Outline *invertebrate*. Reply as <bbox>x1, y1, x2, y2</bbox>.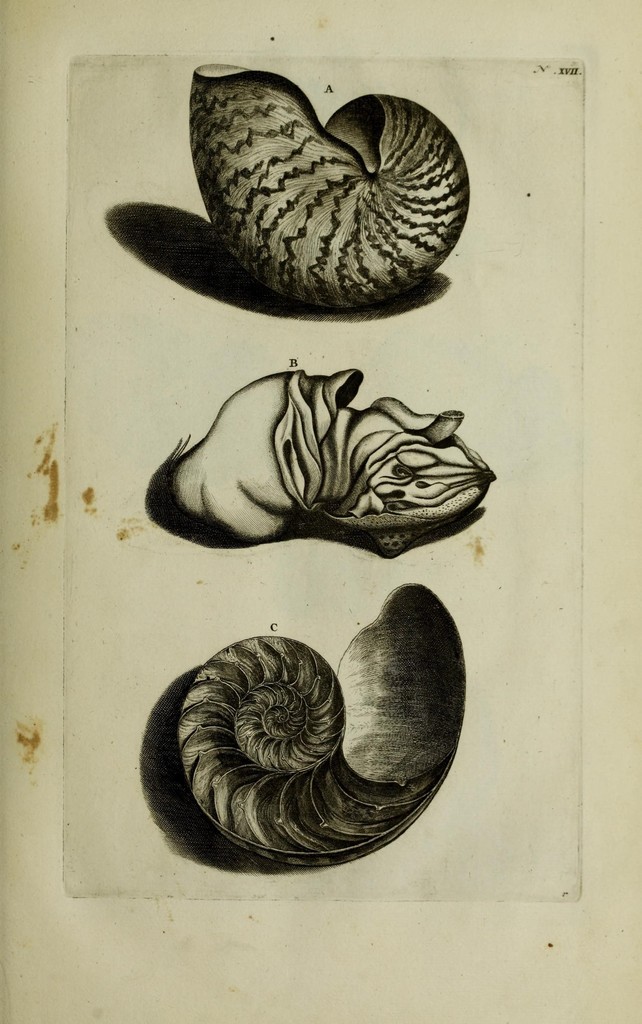
<bbox>143, 365, 492, 556</bbox>.
